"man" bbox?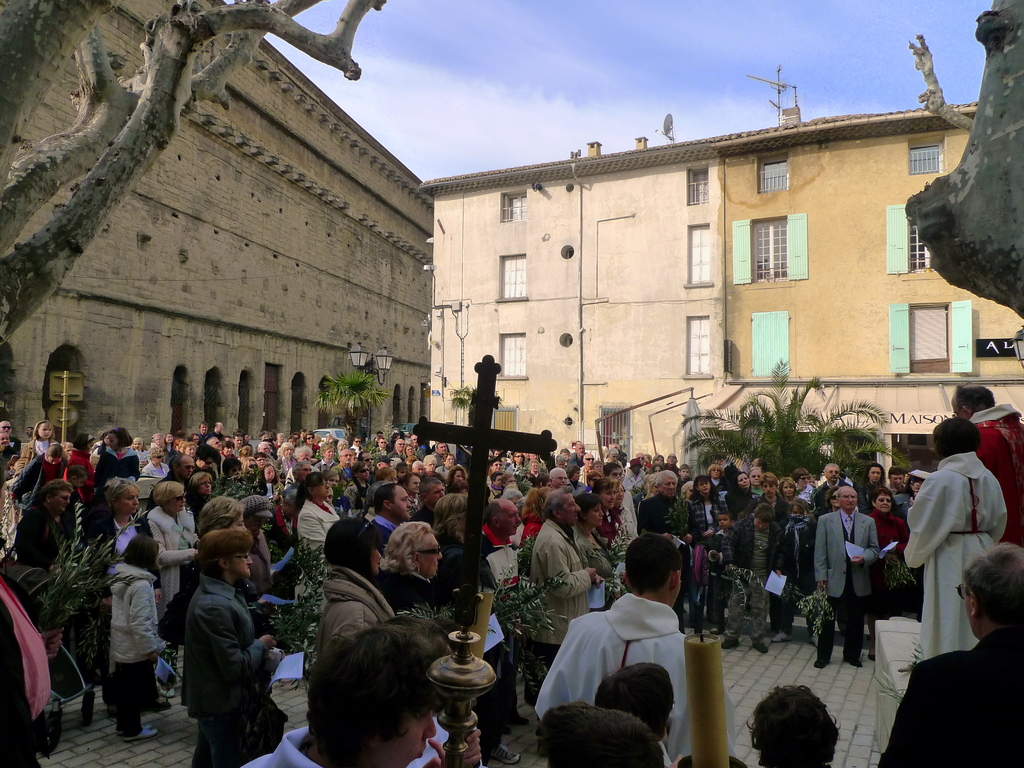
[257,440,274,460]
